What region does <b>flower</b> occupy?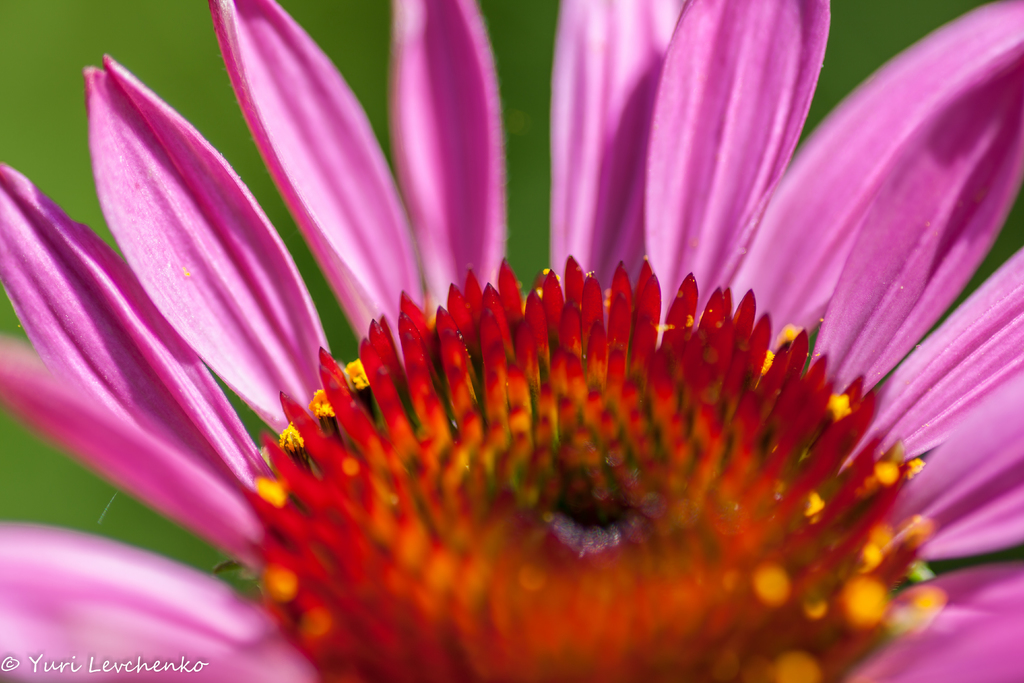
[0,49,1023,674].
